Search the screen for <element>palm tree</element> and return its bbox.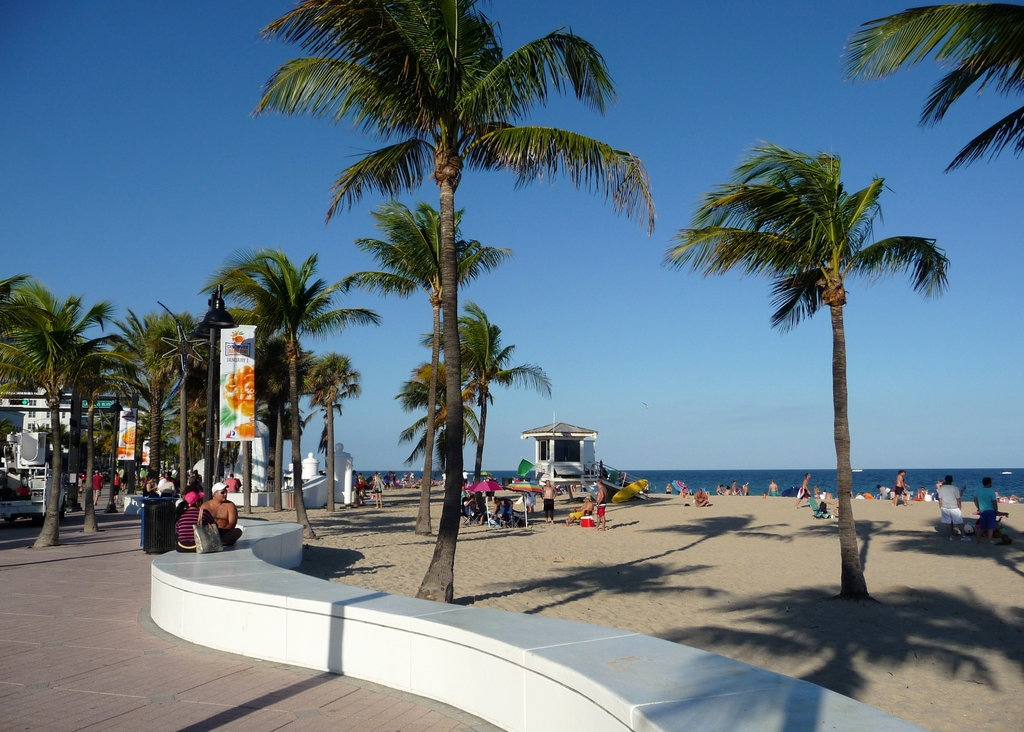
Found: box=[115, 318, 204, 482].
